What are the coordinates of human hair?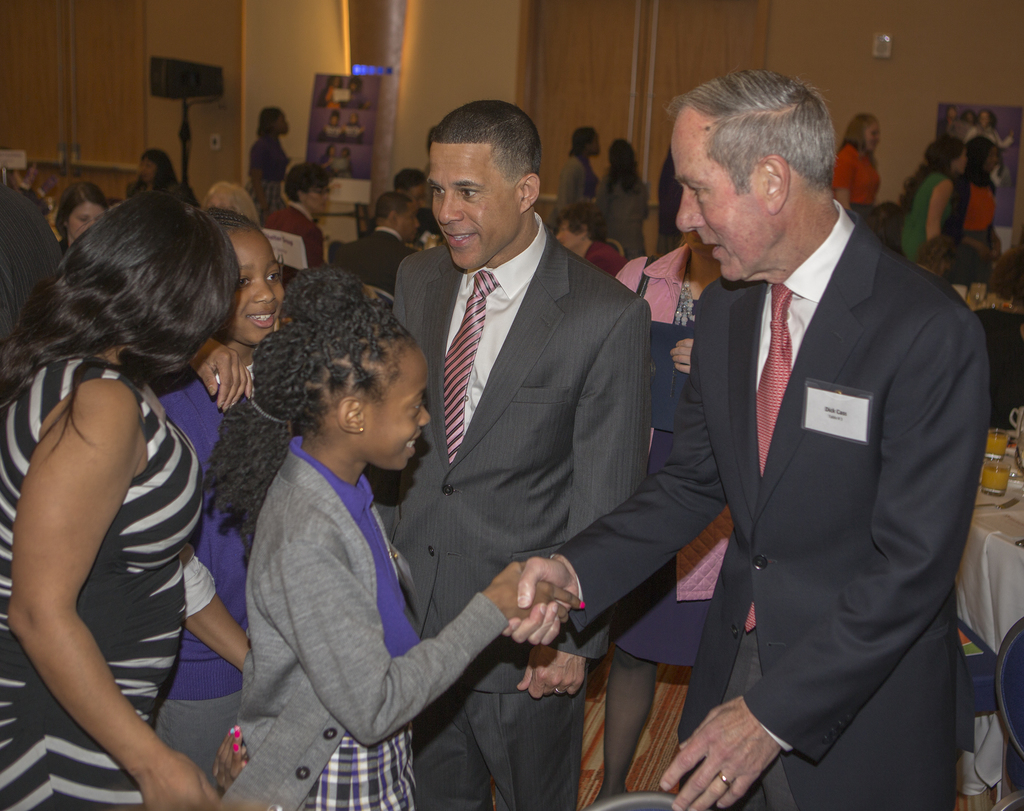
bbox=(372, 193, 417, 218).
